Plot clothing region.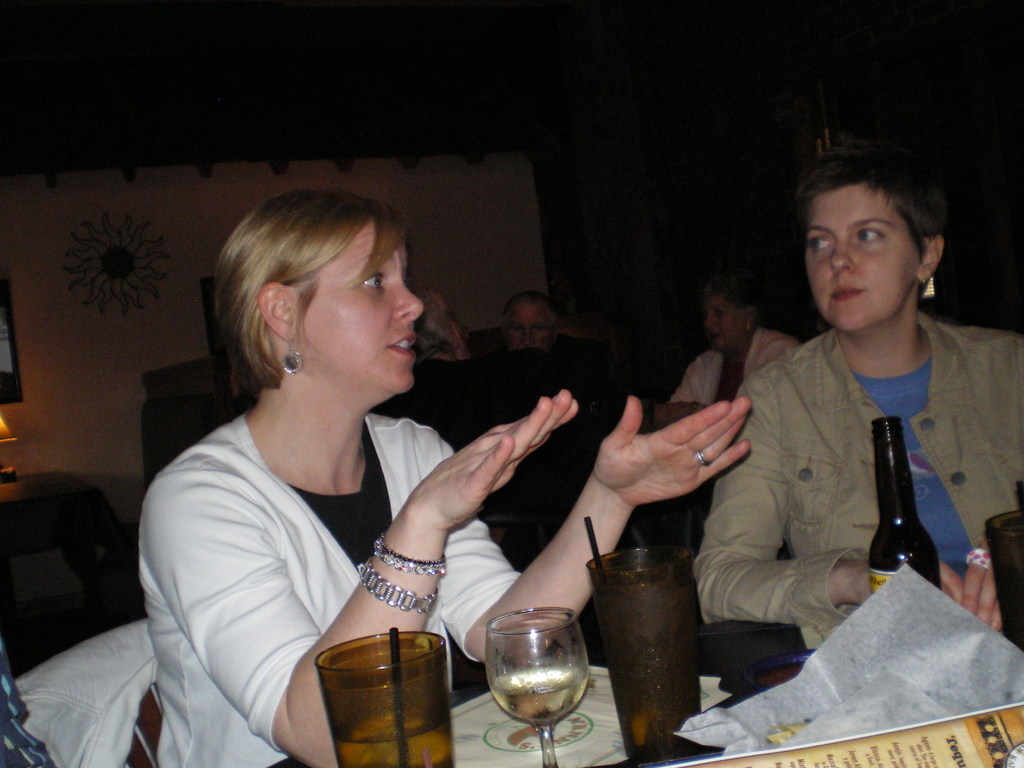
Plotted at BBox(692, 302, 1023, 651).
